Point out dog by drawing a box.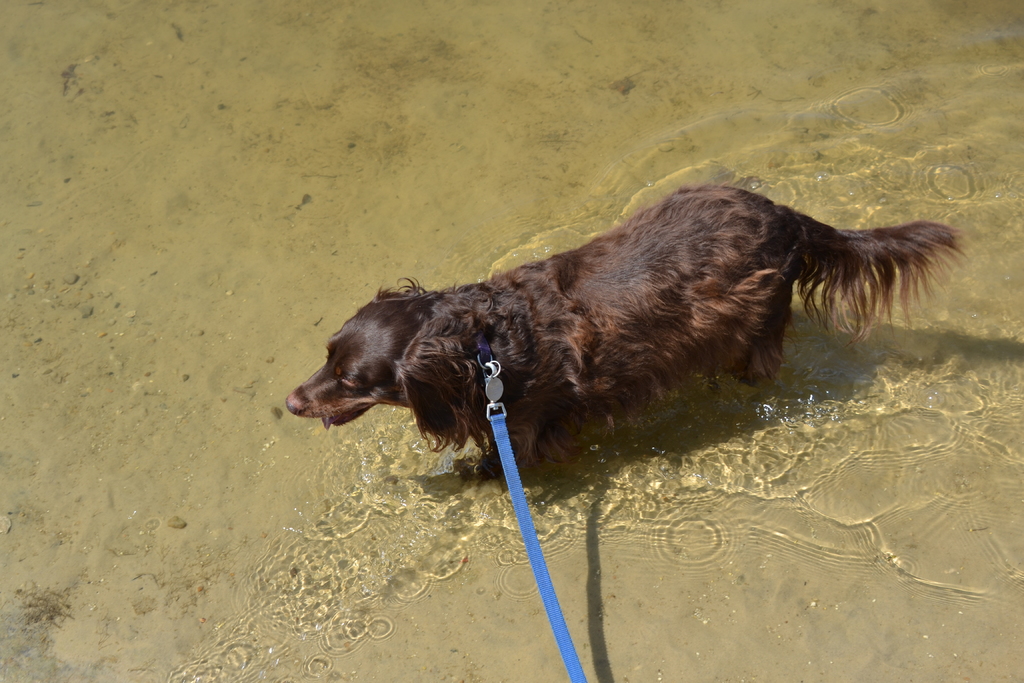
284/186/963/463.
